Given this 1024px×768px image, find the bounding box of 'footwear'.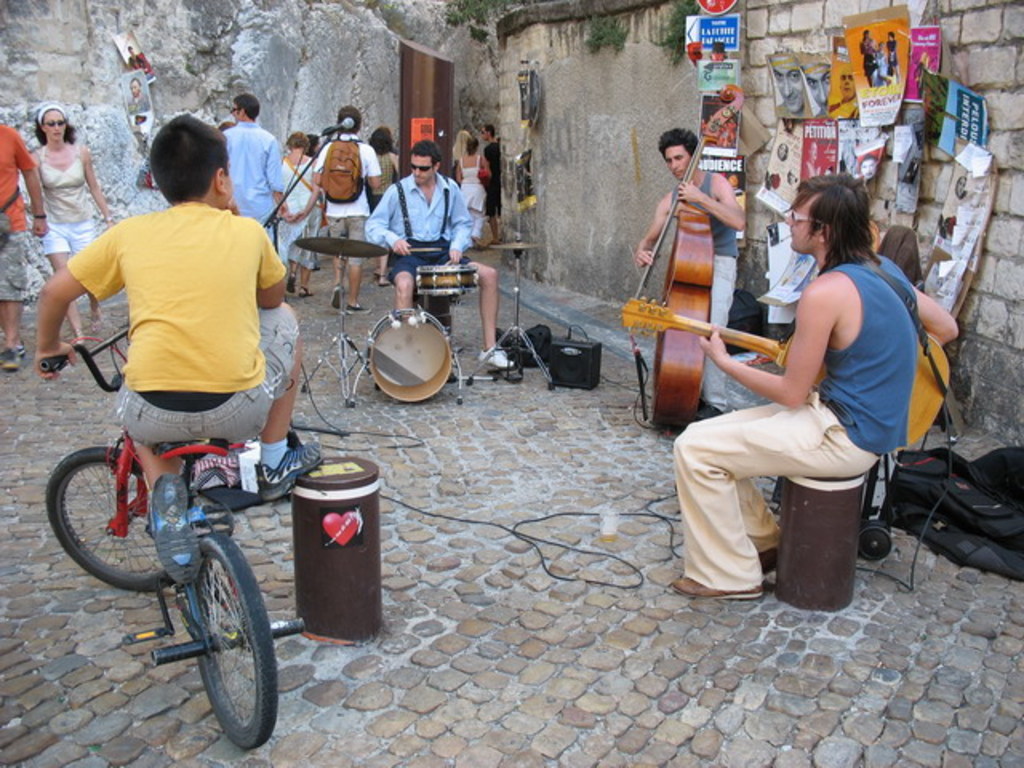
<bbox>757, 547, 778, 578</bbox>.
